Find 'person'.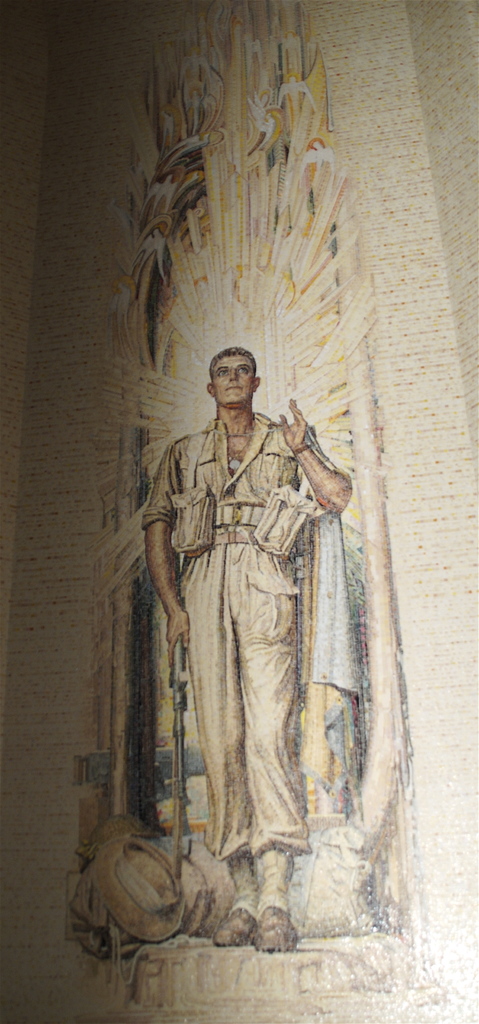
bbox=(131, 248, 368, 984).
